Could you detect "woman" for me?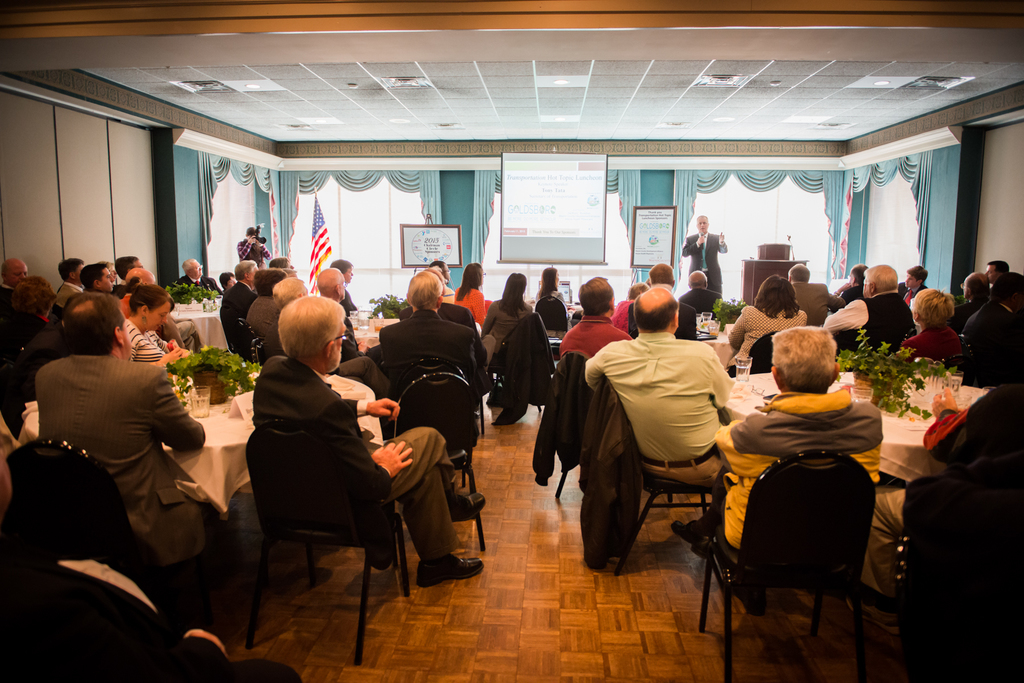
Detection result: 887 282 961 378.
